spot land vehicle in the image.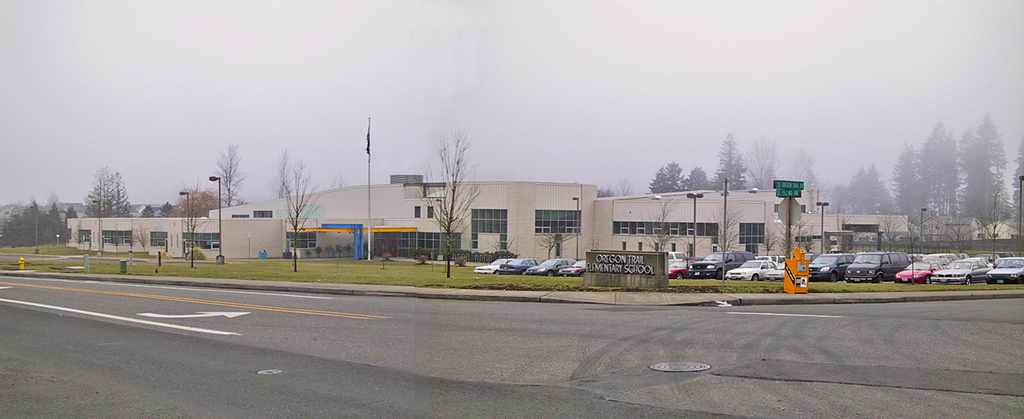
land vehicle found at pyautogui.locateOnScreen(898, 259, 941, 284).
